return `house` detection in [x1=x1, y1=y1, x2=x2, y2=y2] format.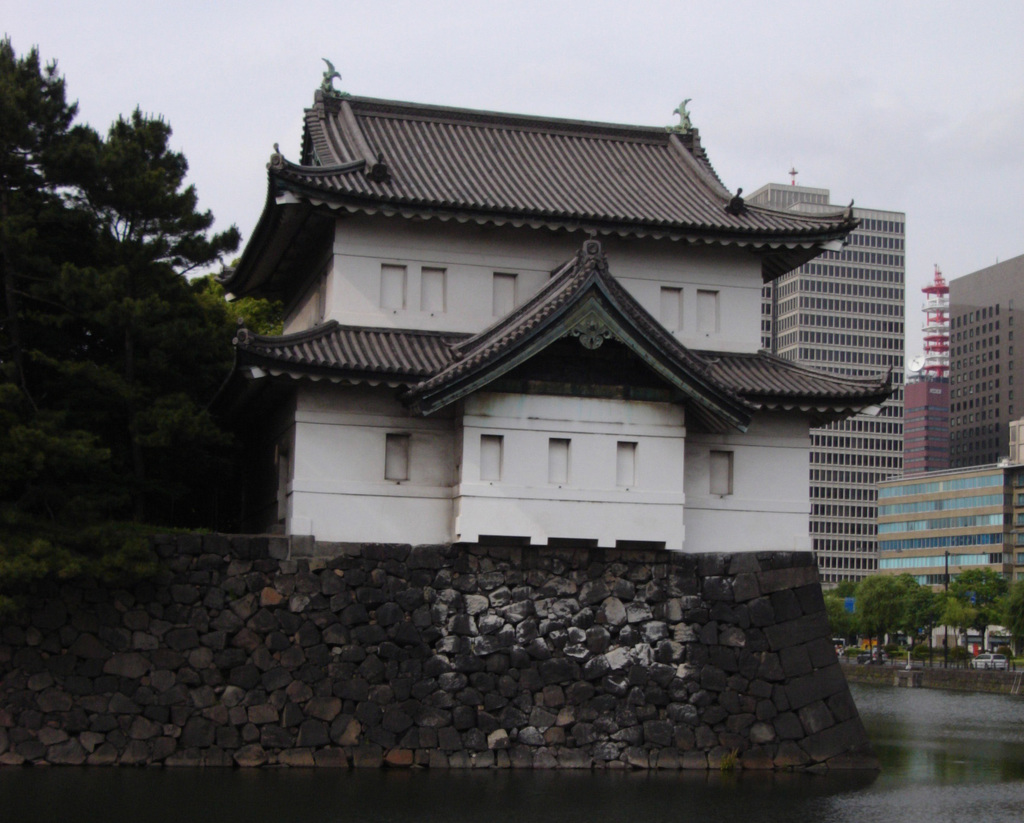
[x1=193, y1=197, x2=942, y2=621].
